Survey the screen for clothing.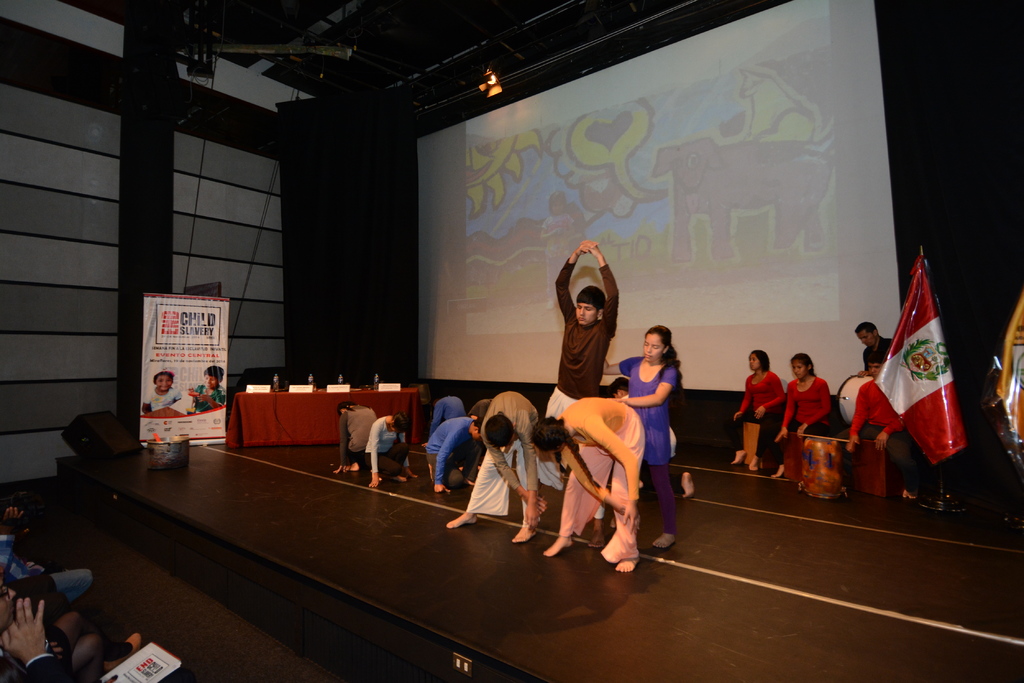
Survey found: left=732, top=370, right=778, bottom=463.
